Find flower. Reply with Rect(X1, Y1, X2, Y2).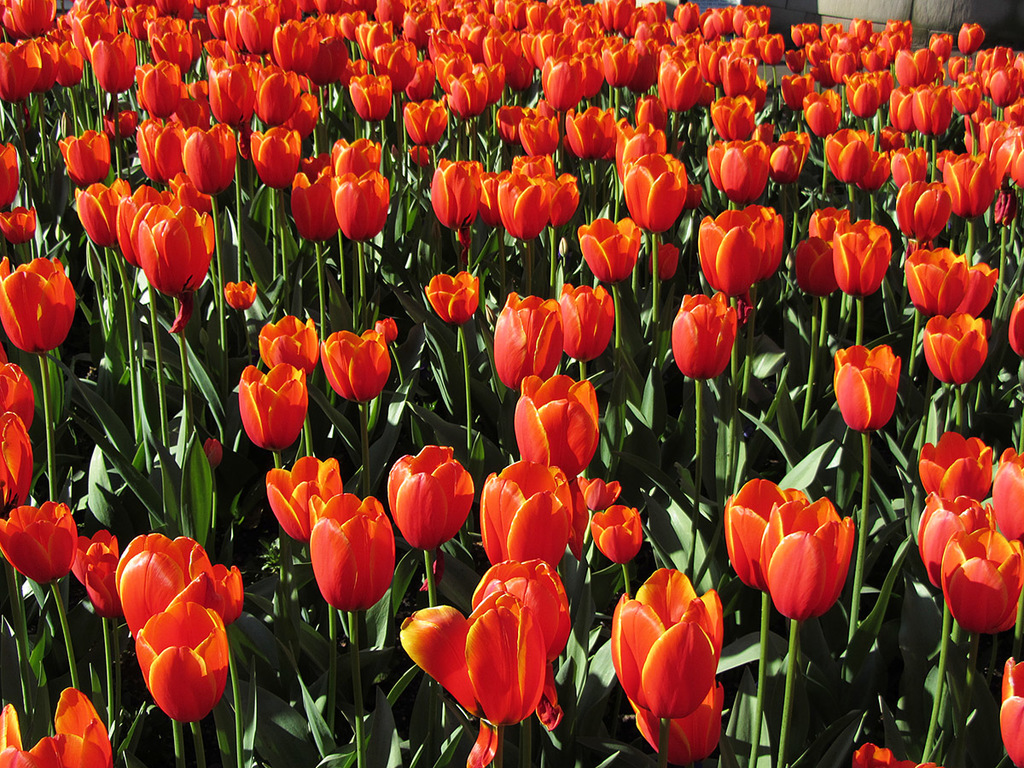
Rect(921, 432, 993, 512).
